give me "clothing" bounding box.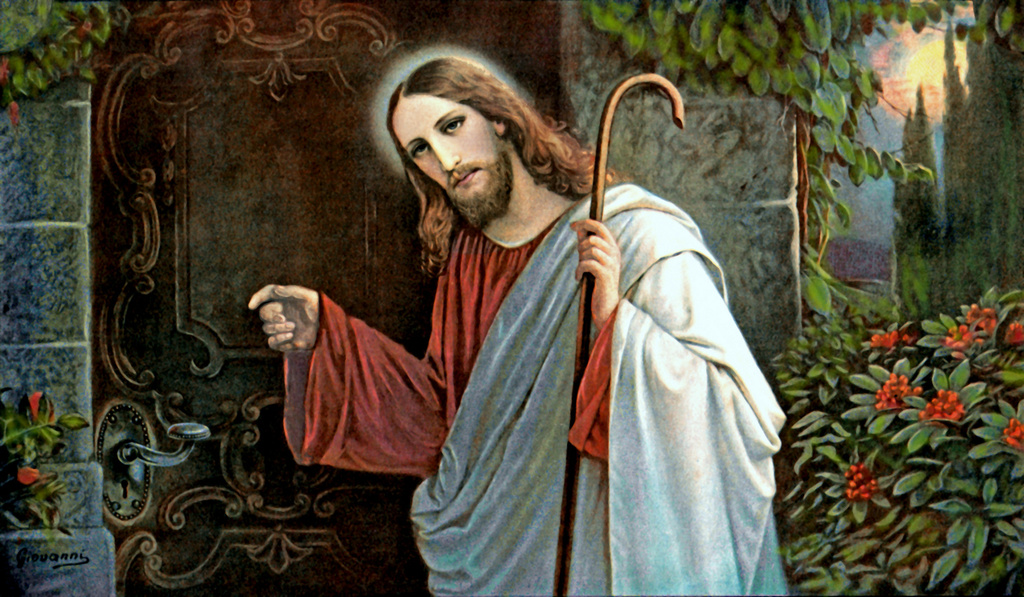
rect(321, 101, 777, 596).
